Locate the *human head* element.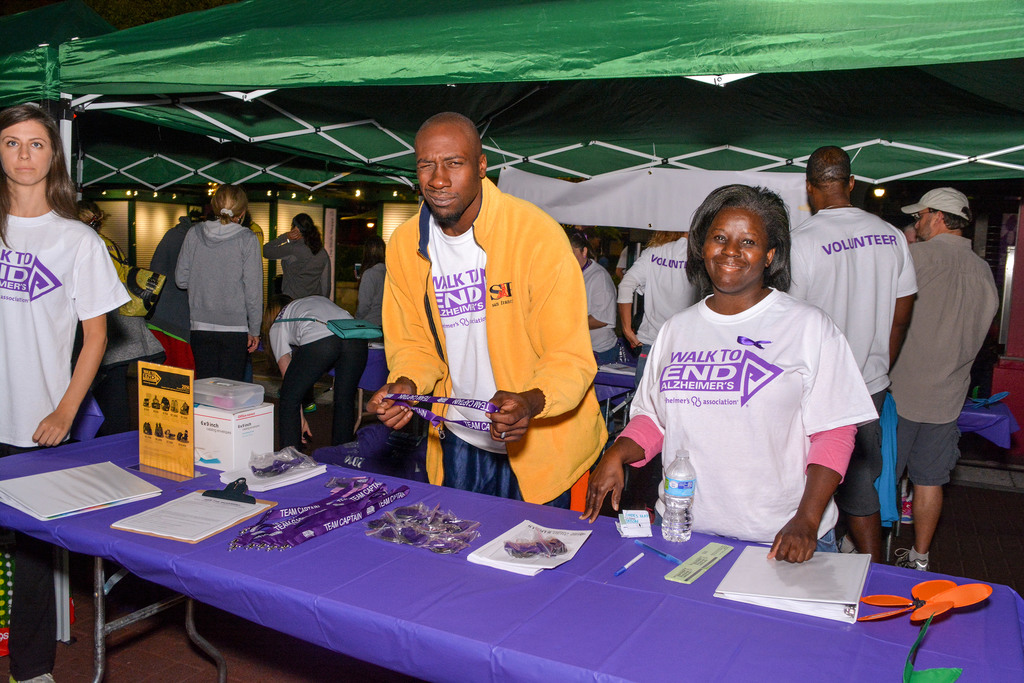
Element bbox: crop(294, 215, 319, 240).
